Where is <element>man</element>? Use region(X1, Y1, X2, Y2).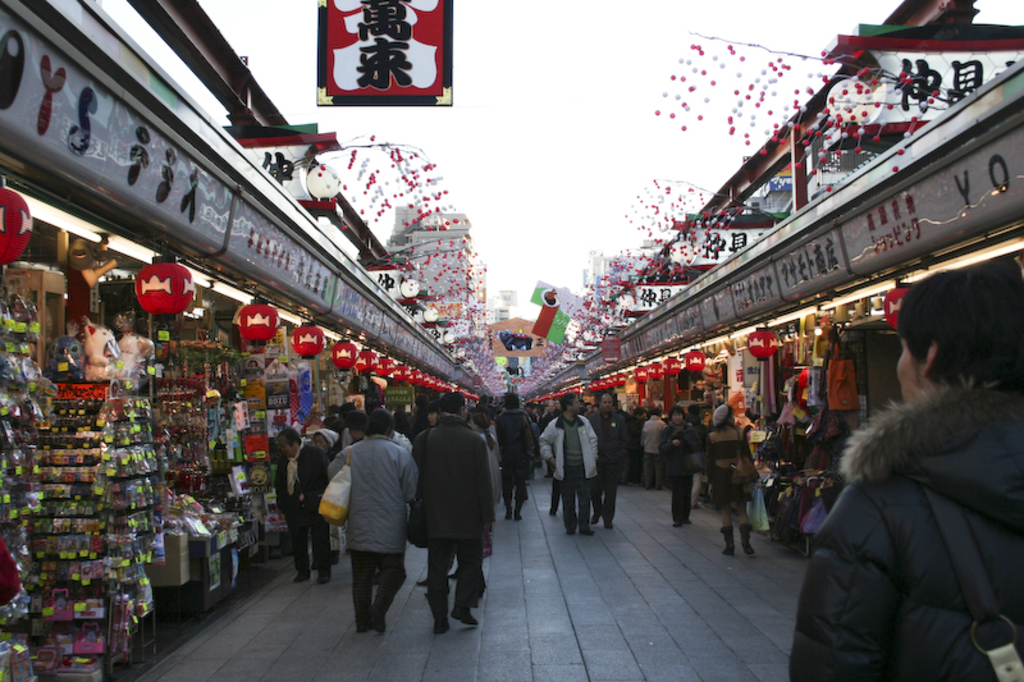
region(538, 392, 600, 537).
